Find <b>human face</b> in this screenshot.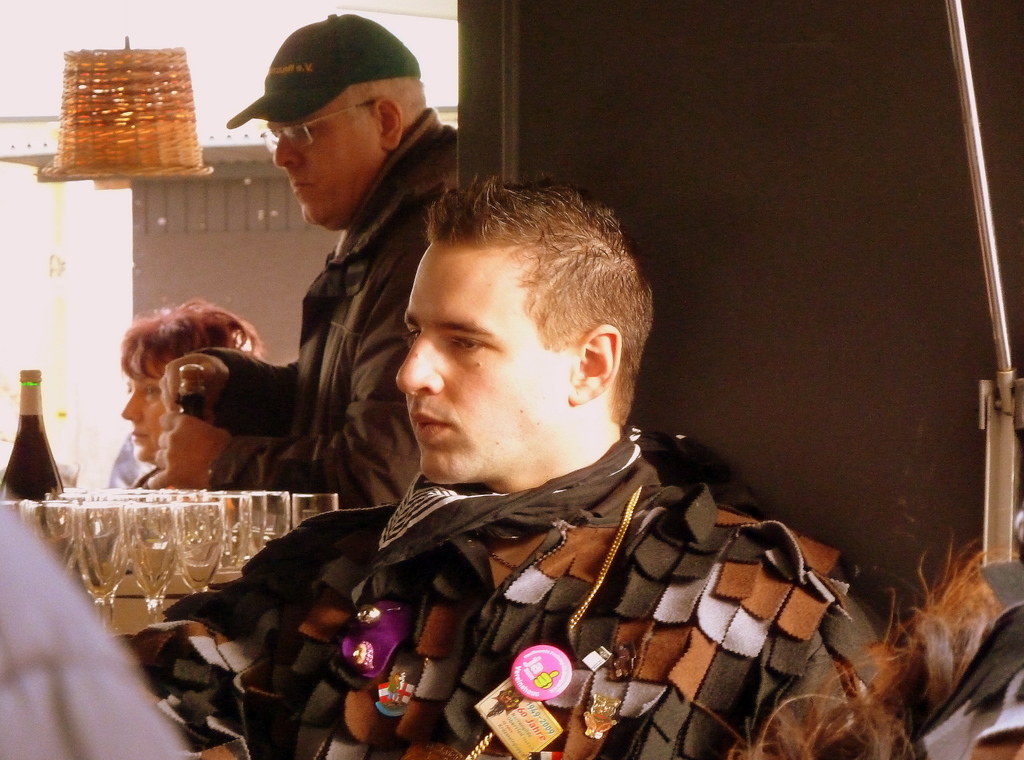
The bounding box for <b>human face</b> is (left=397, top=251, right=570, bottom=482).
